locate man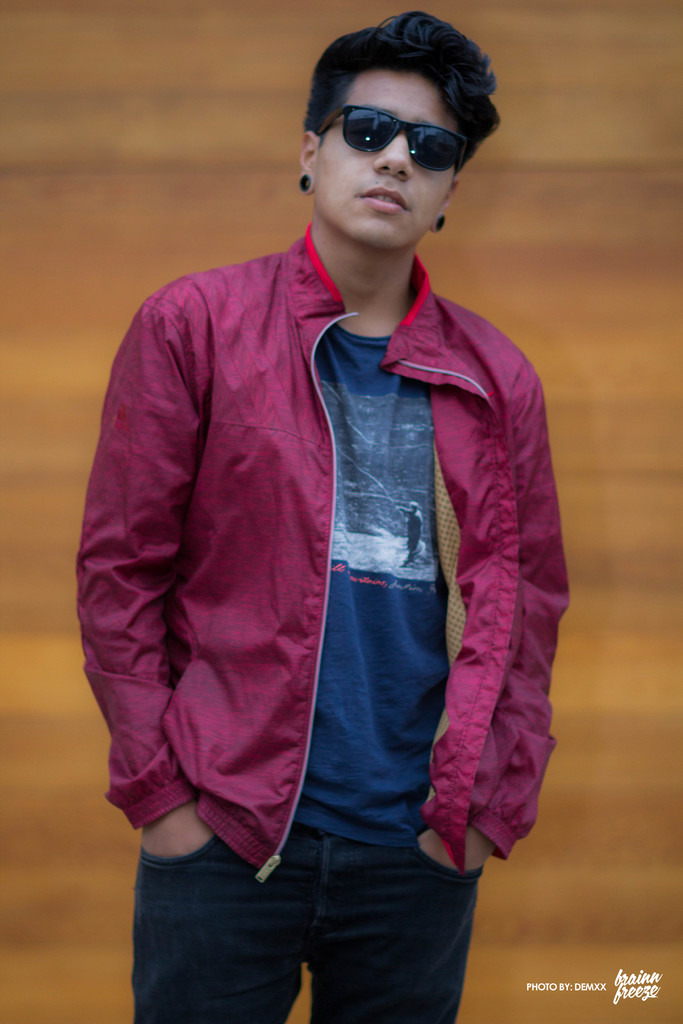
select_region(79, 0, 593, 1007)
